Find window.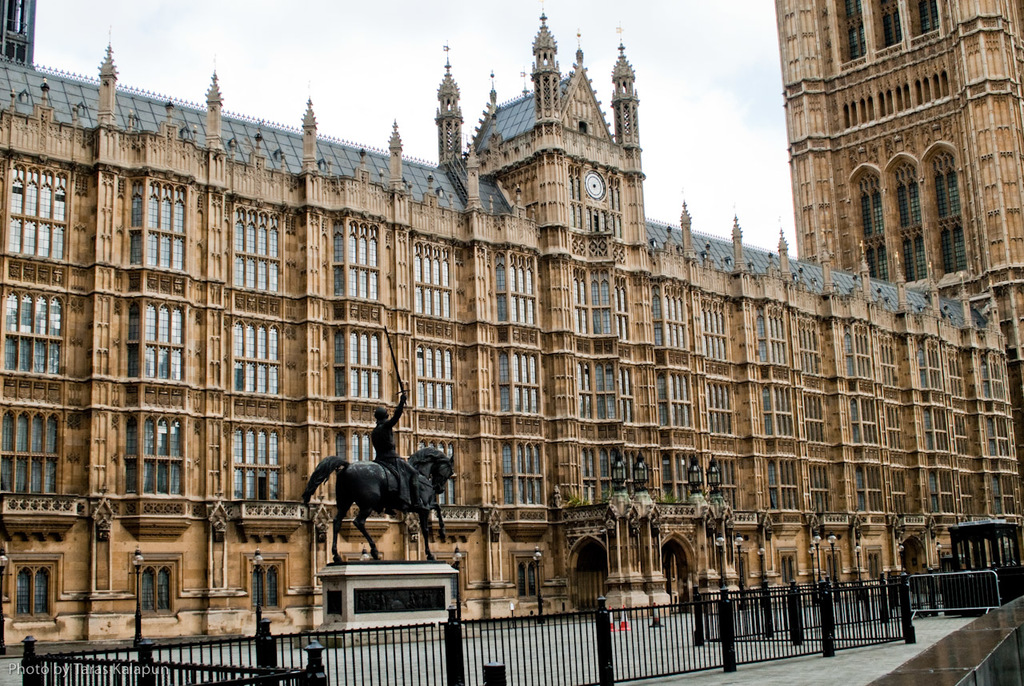
{"x1": 846, "y1": 328, "x2": 881, "y2": 384}.
